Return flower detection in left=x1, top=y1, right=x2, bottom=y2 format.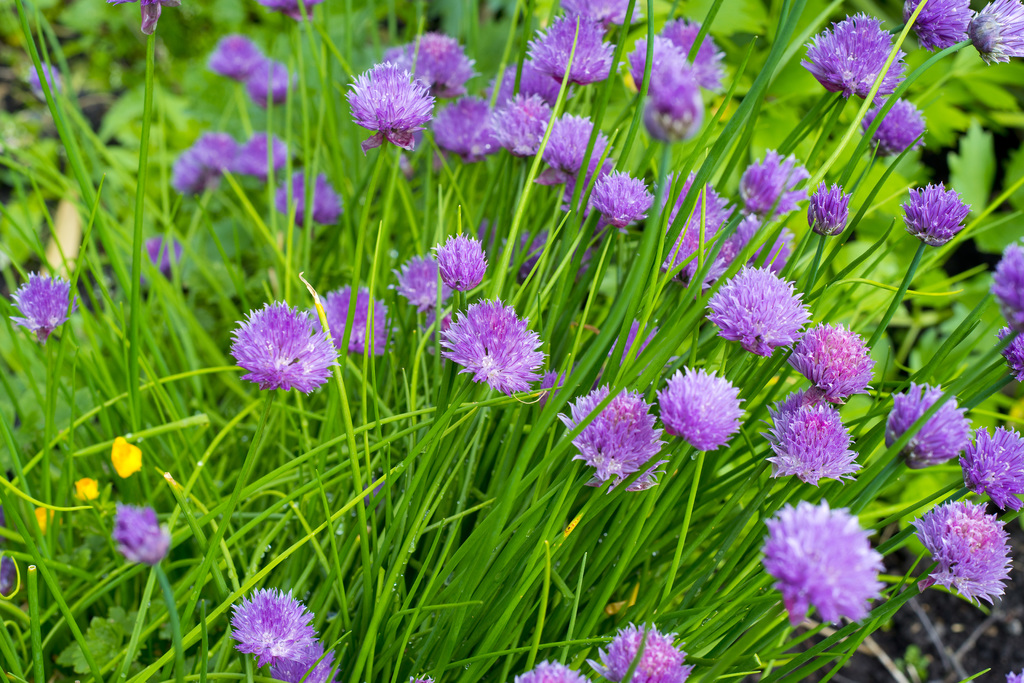
left=115, top=510, right=159, bottom=566.
